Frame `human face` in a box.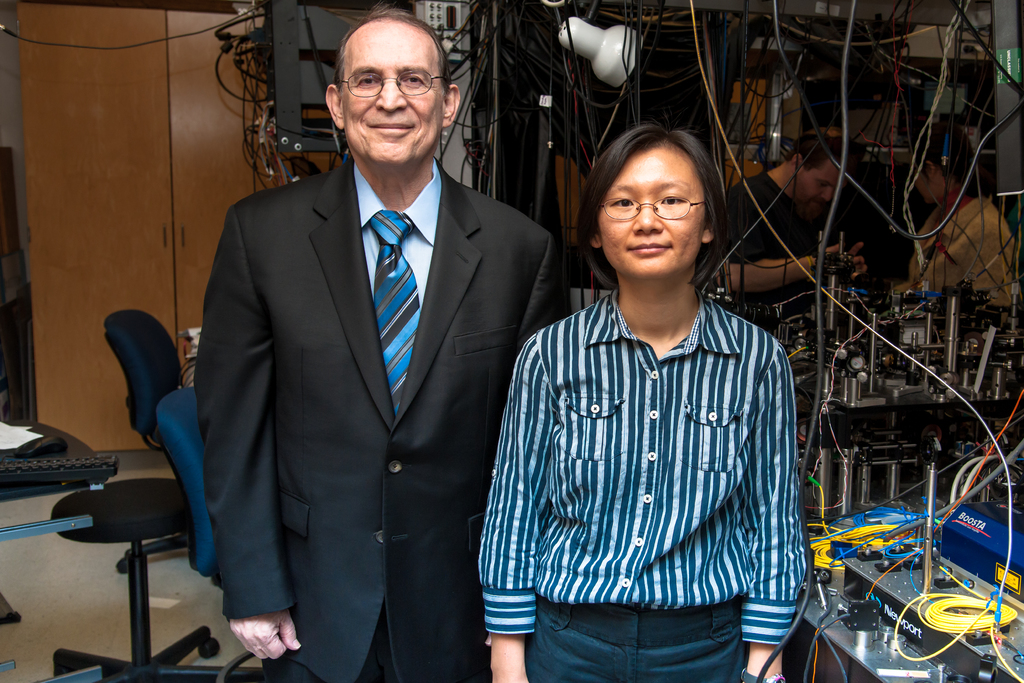
331:22:451:175.
